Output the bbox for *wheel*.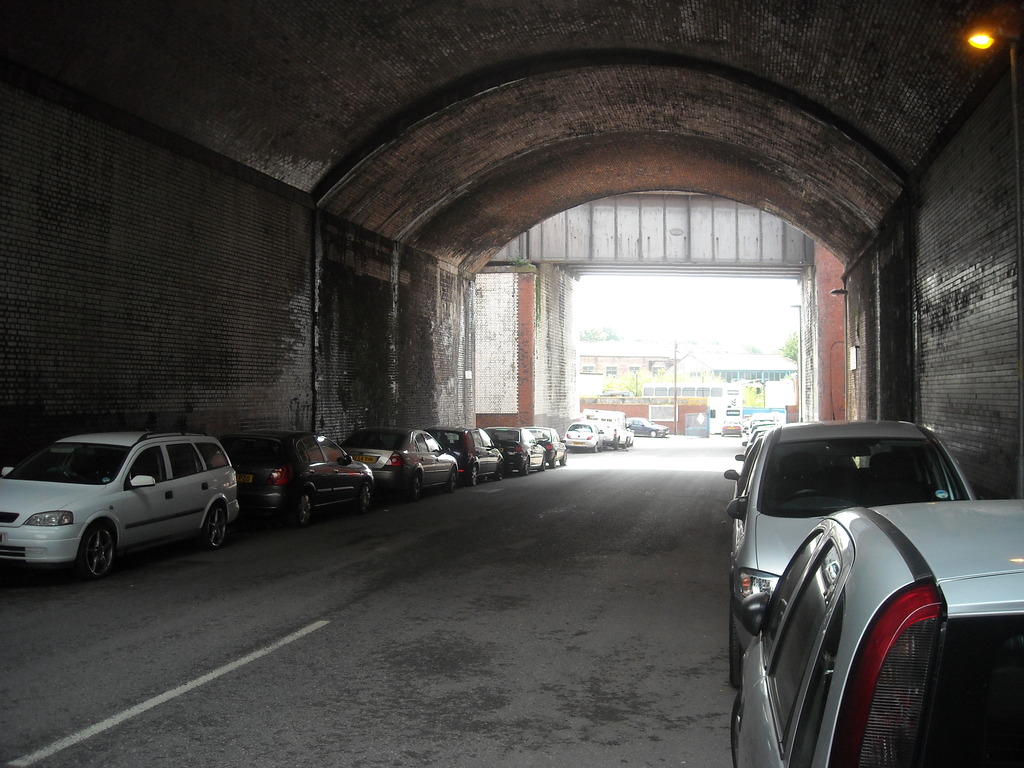
select_region(729, 606, 739, 687).
